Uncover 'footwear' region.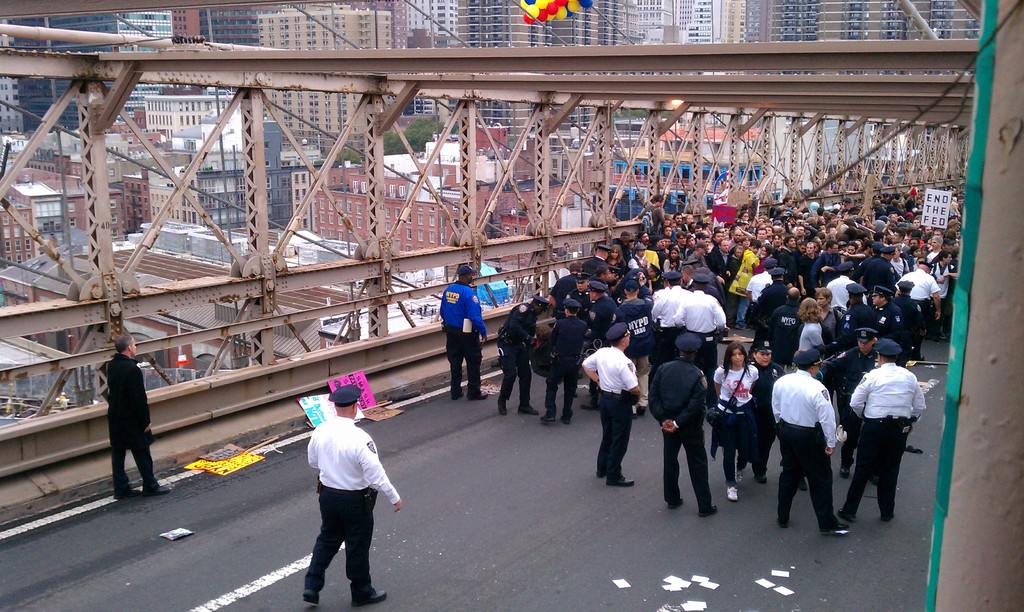
Uncovered: <bbox>139, 486, 170, 496</bbox>.
